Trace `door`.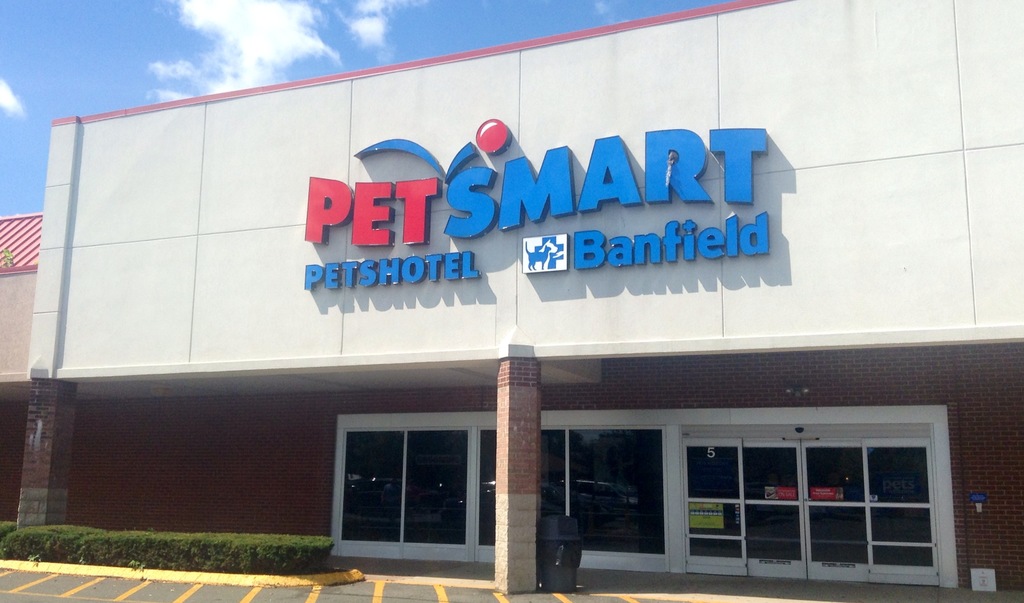
Traced to (left=668, top=403, right=955, bottom=585).
